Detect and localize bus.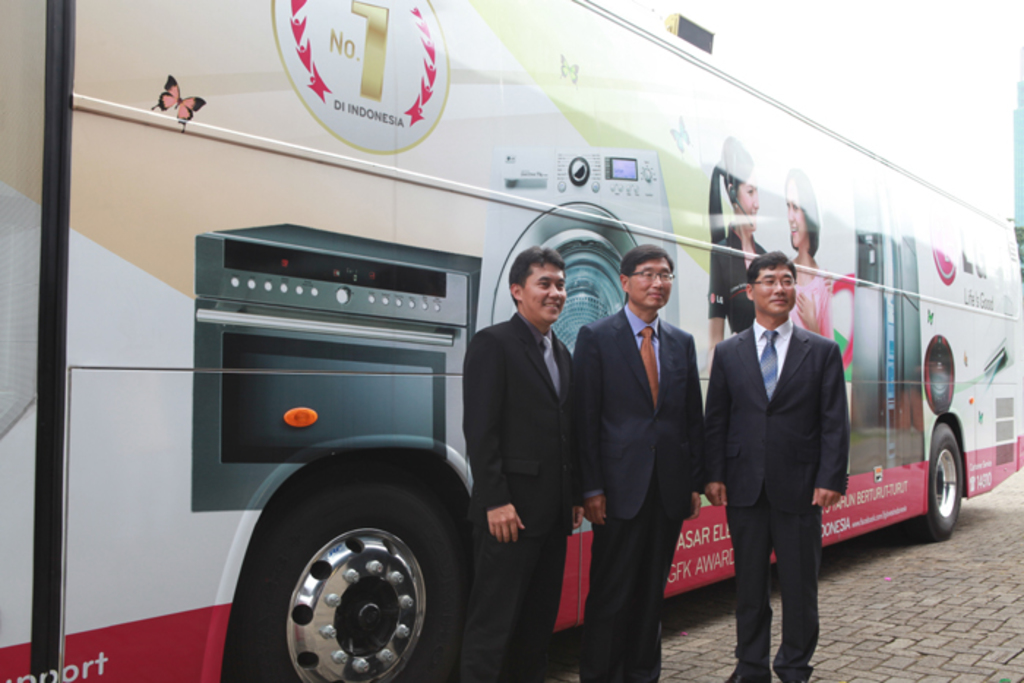
Localized at 0:0:1023:682.
